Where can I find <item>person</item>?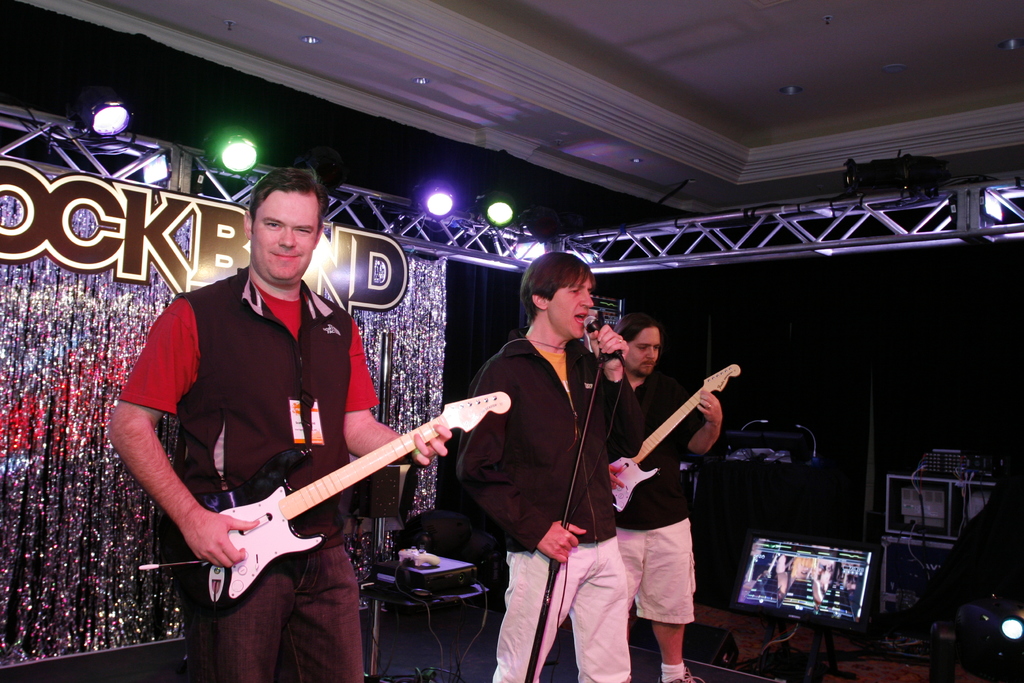
You can find it at [612, 304, 724, 682].
